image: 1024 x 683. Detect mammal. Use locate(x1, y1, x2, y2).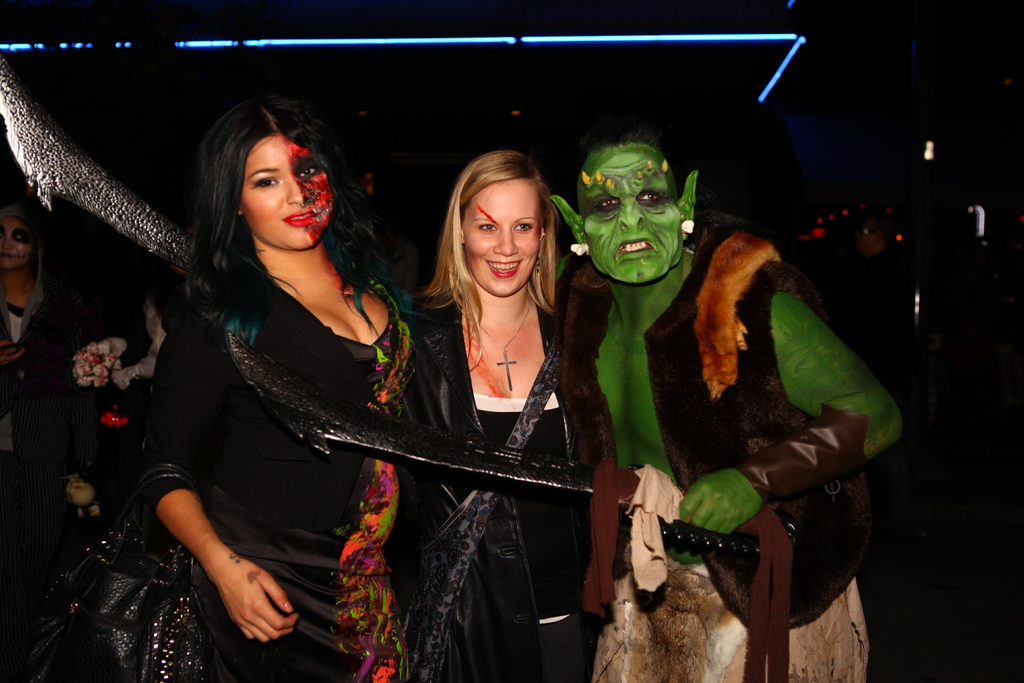
locate(124, 99, 422, 682).
